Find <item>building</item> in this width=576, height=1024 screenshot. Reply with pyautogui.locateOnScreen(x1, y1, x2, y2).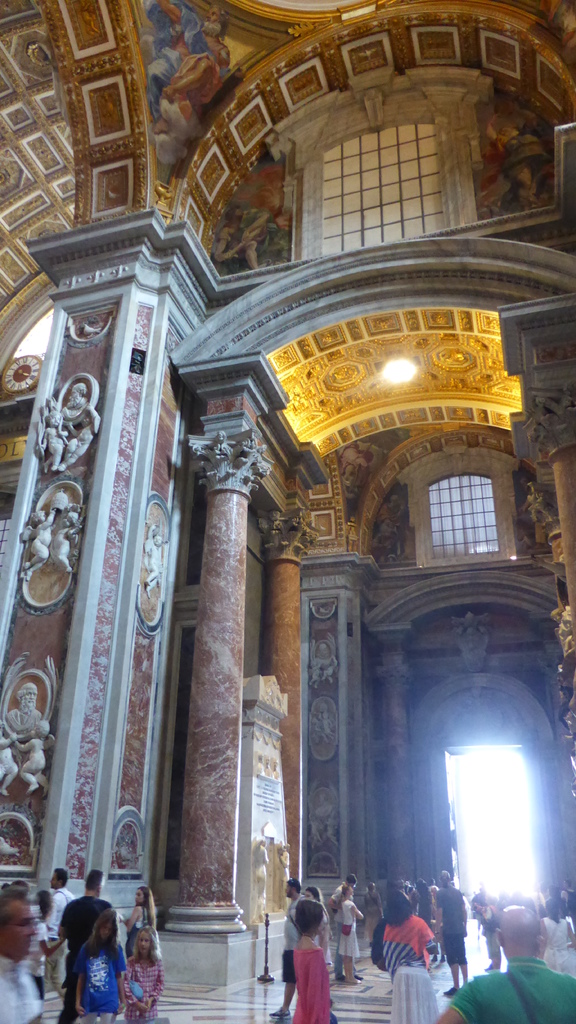
pyautogui.locateOnScreen(0, 0, 575, 1022).
